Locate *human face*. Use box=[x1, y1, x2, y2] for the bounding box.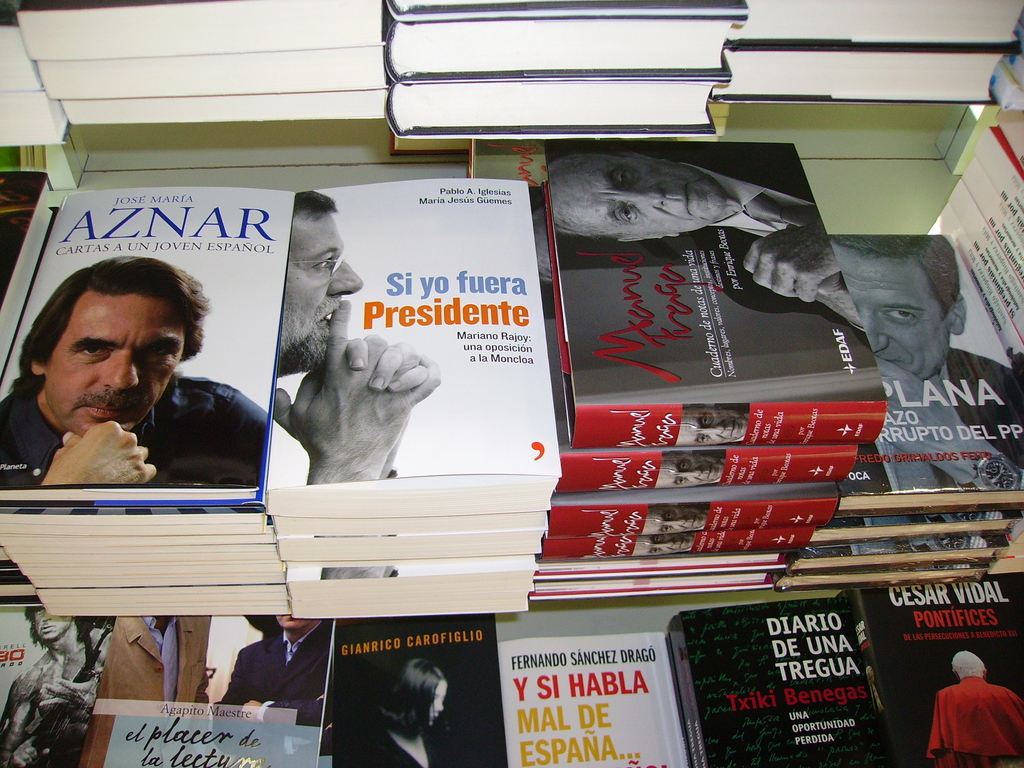
box=[33, 612, 72, 643].
